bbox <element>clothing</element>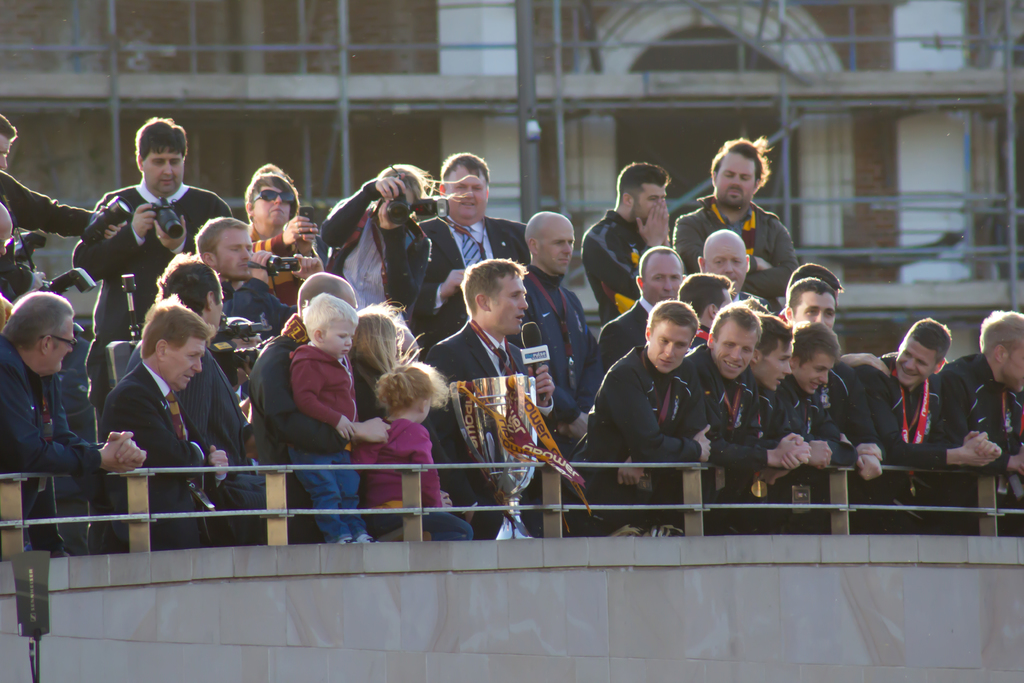
0, 328, 92, 555
